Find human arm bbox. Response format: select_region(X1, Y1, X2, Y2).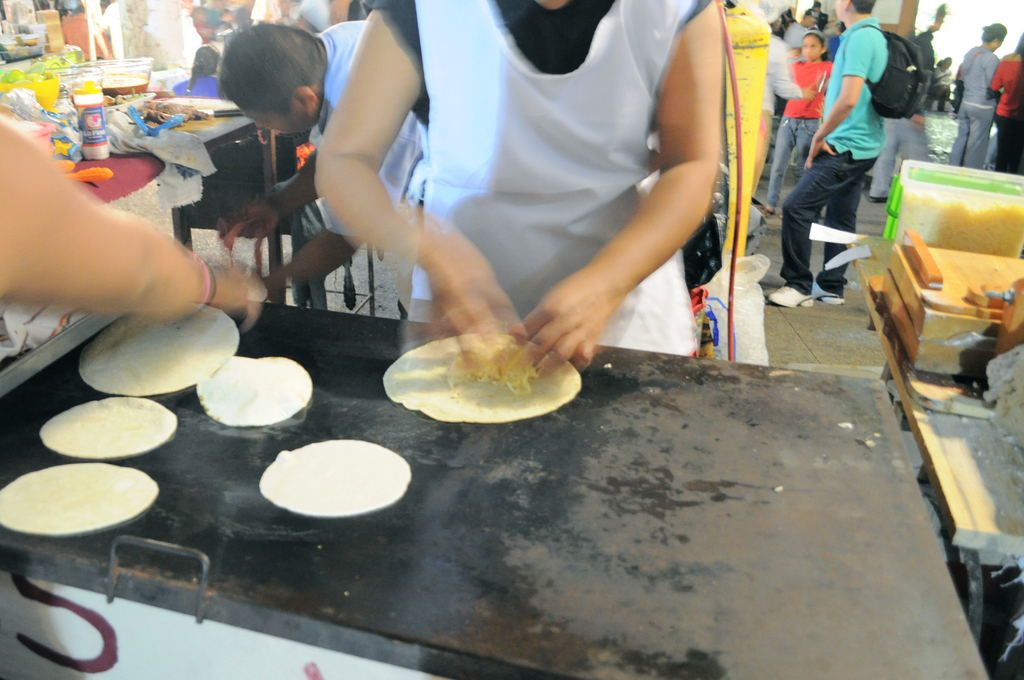
select_region(800, 29, 874, 169).
